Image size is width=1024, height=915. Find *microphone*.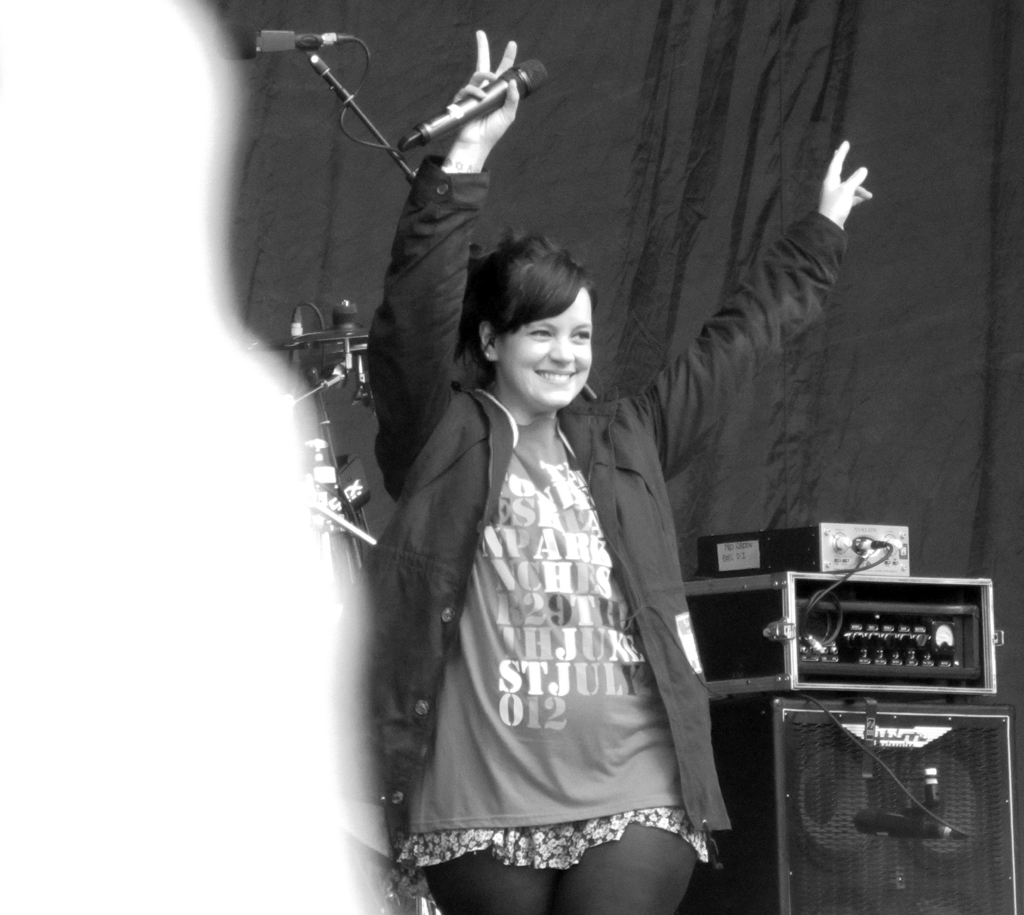
bbox(406, 56, 548, 149).
